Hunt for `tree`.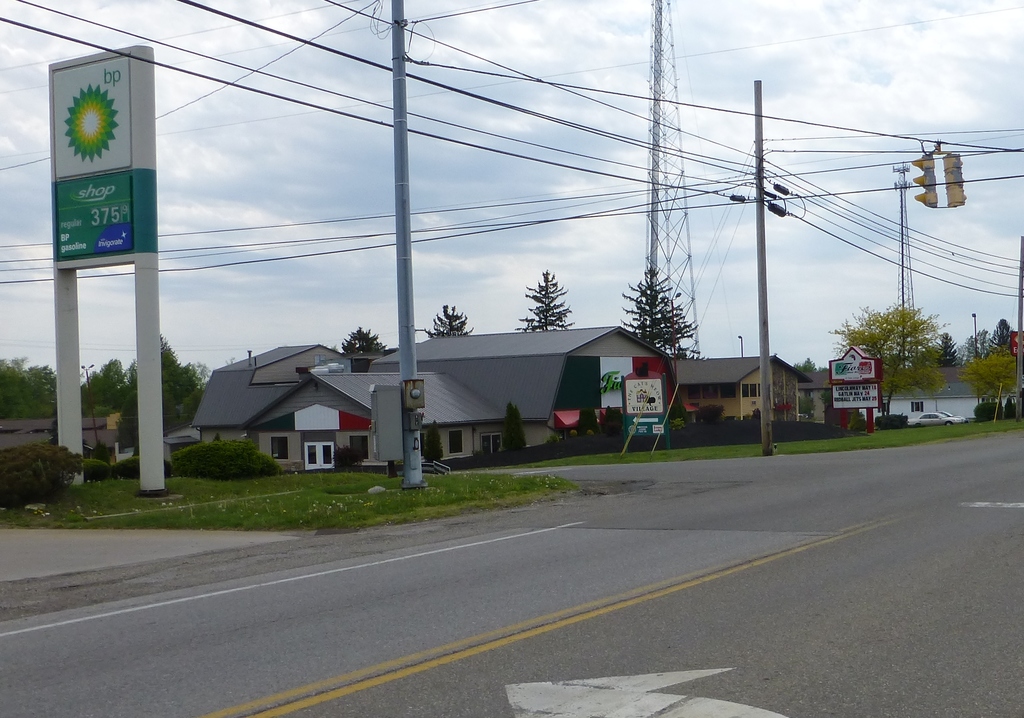
Hunted down at [x1=419, y1=423, x2=445, y2=466].
